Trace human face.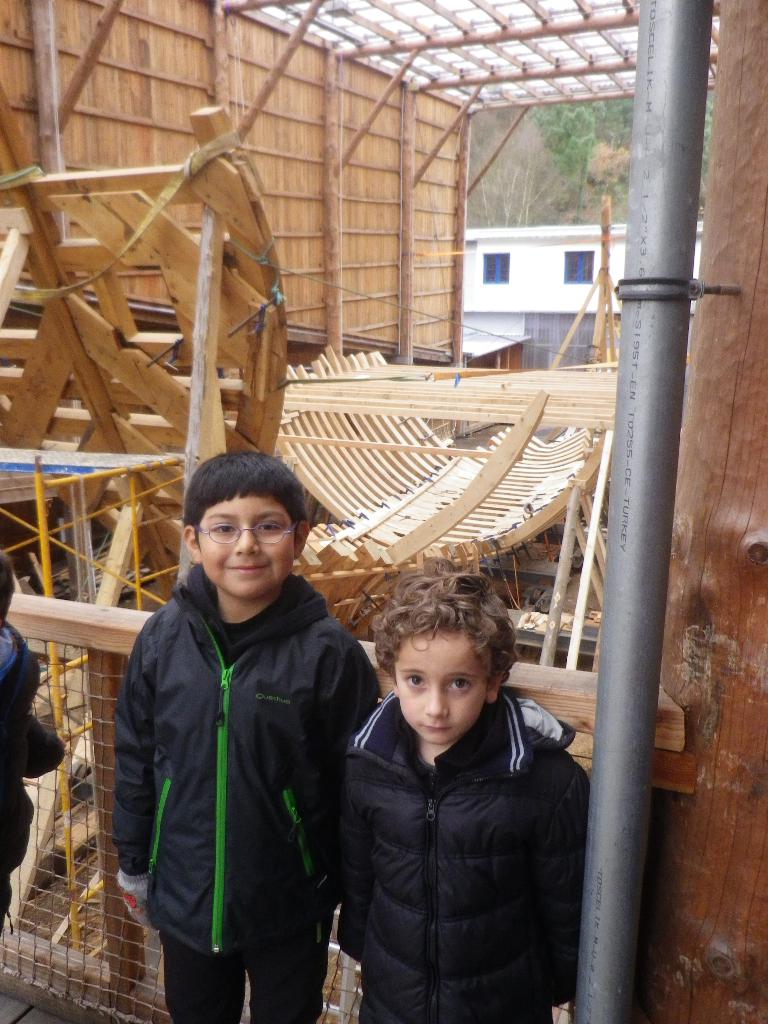
Traced to [left=202, top=493, right=296, bottom=598].
